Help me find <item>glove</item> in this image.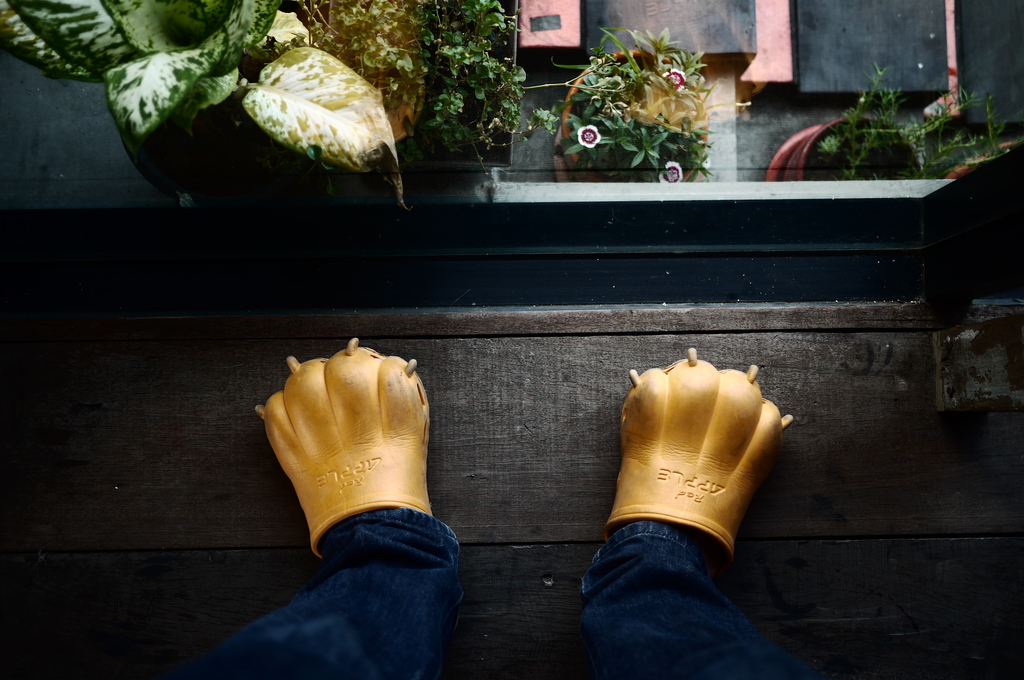
Found it: rect(602, 362, 787, 573).
